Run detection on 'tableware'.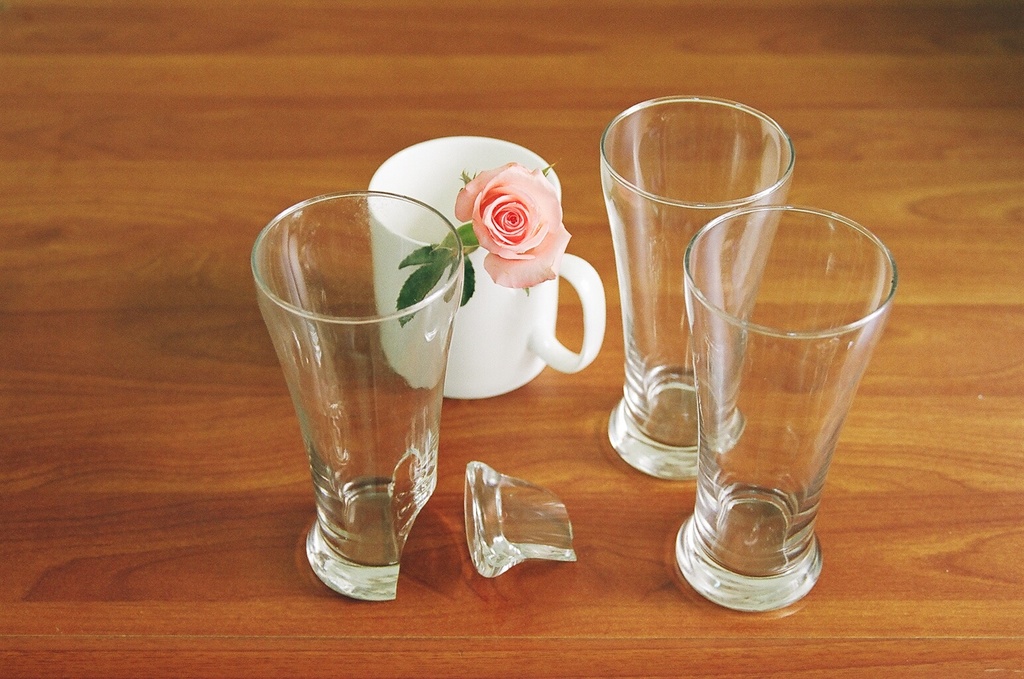
Result: [257, 156, 485, 601].
